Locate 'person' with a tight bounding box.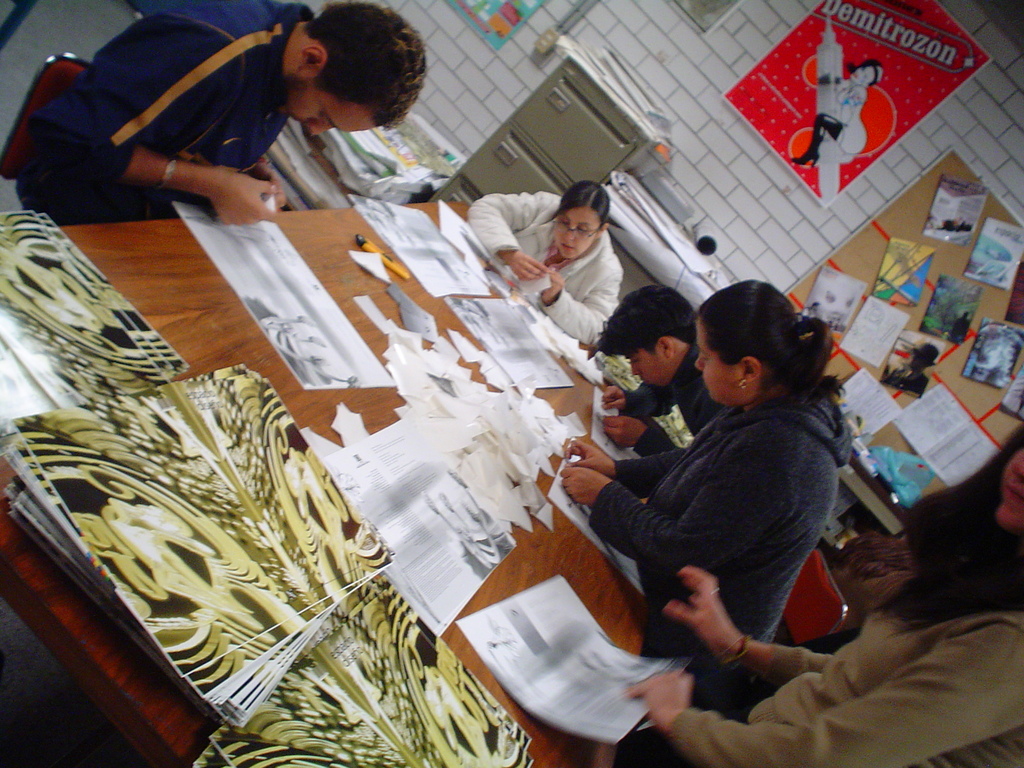
17/0/433/237.
